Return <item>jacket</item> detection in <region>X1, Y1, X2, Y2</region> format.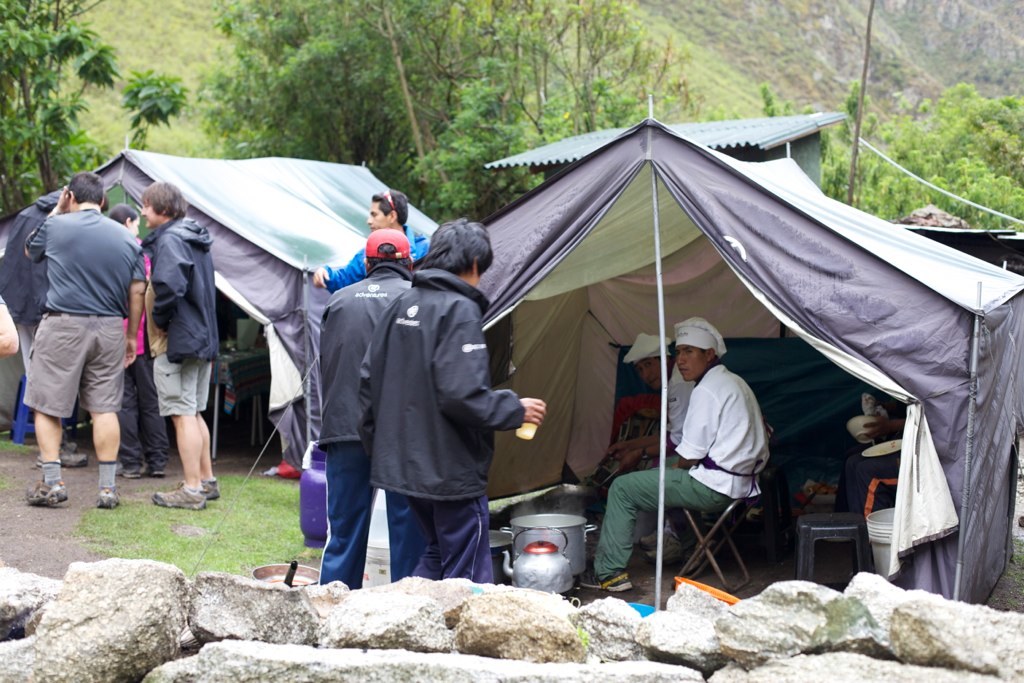
<region>356, 266, 528, 500</region>.
